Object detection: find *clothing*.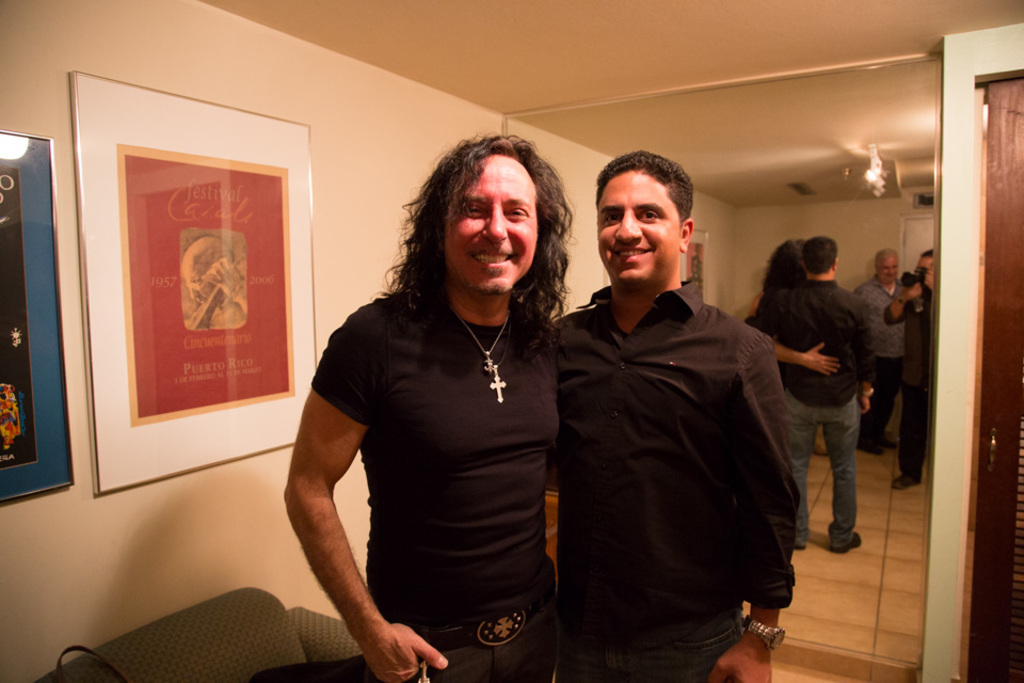
549, 269, 786, 682.
